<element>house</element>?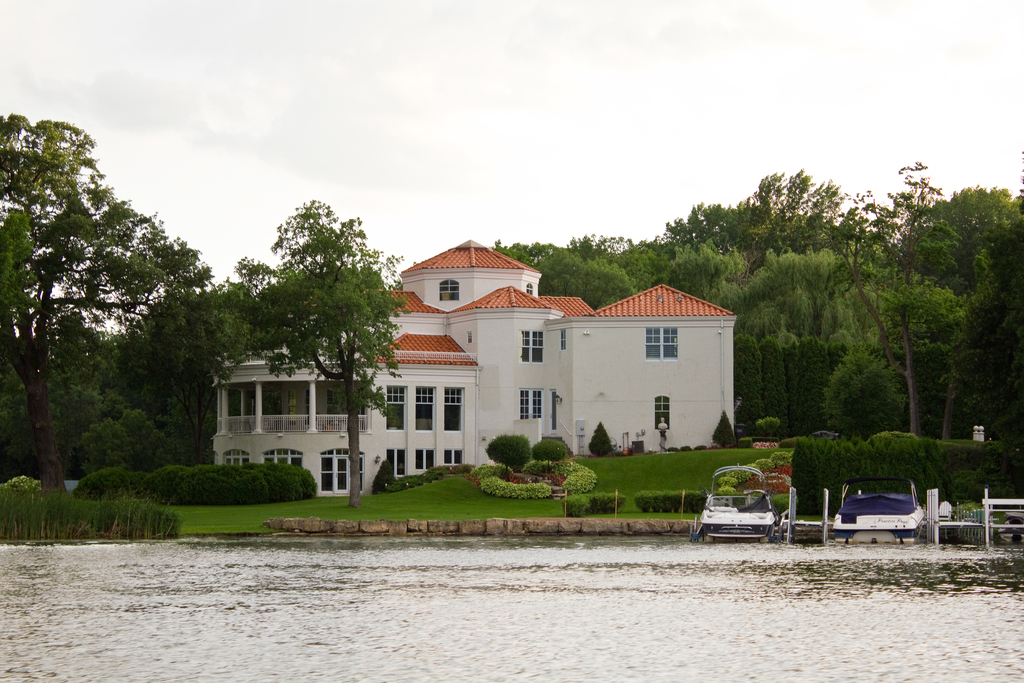
<bbox>207, 236, 745, 500</bbox>
